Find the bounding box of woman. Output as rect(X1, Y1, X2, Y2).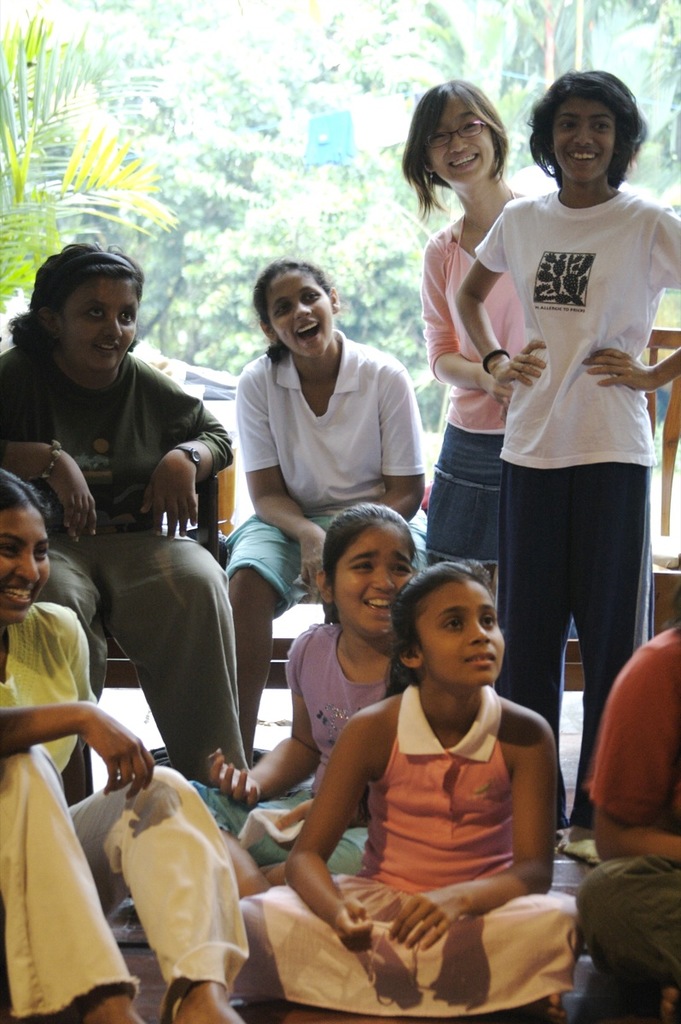
rect(0, 469, 251, 1023).
